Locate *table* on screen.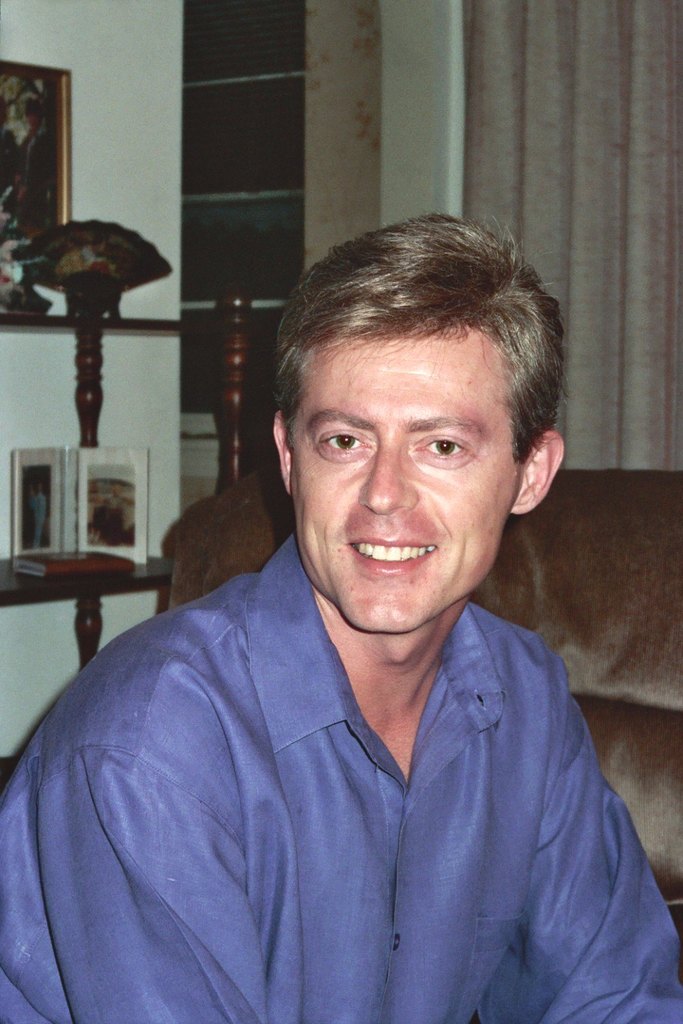
On screen at box=[0, 527, 156, 669].
